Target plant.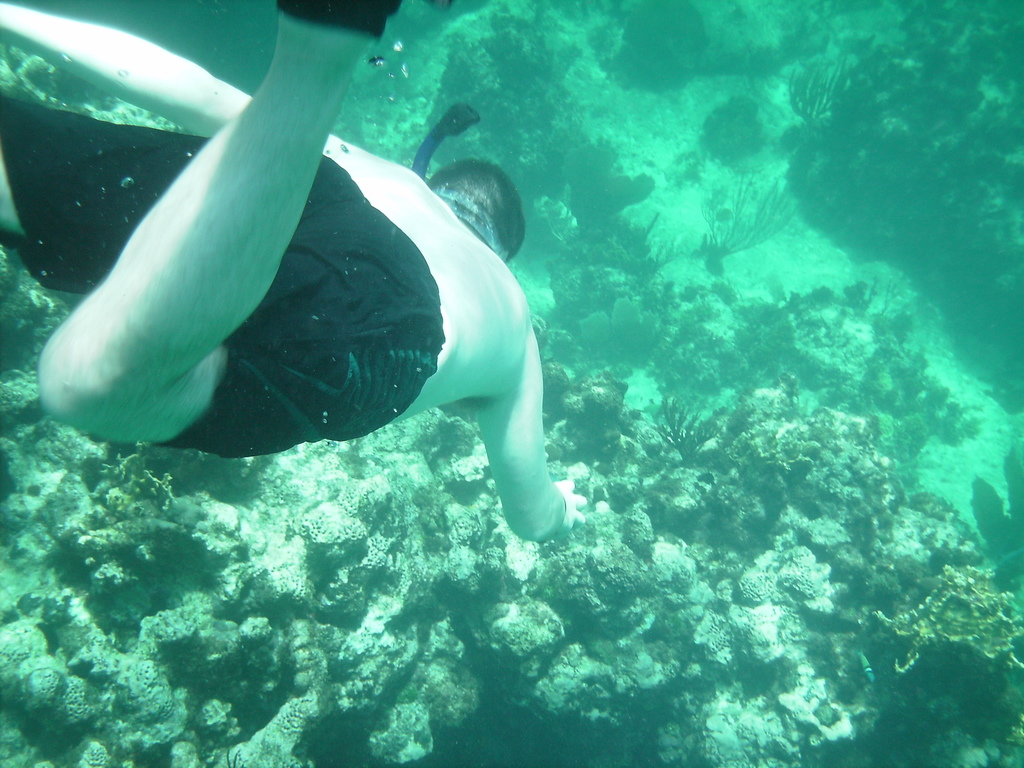
Target region: select_region(694, 166, 796, 255).
